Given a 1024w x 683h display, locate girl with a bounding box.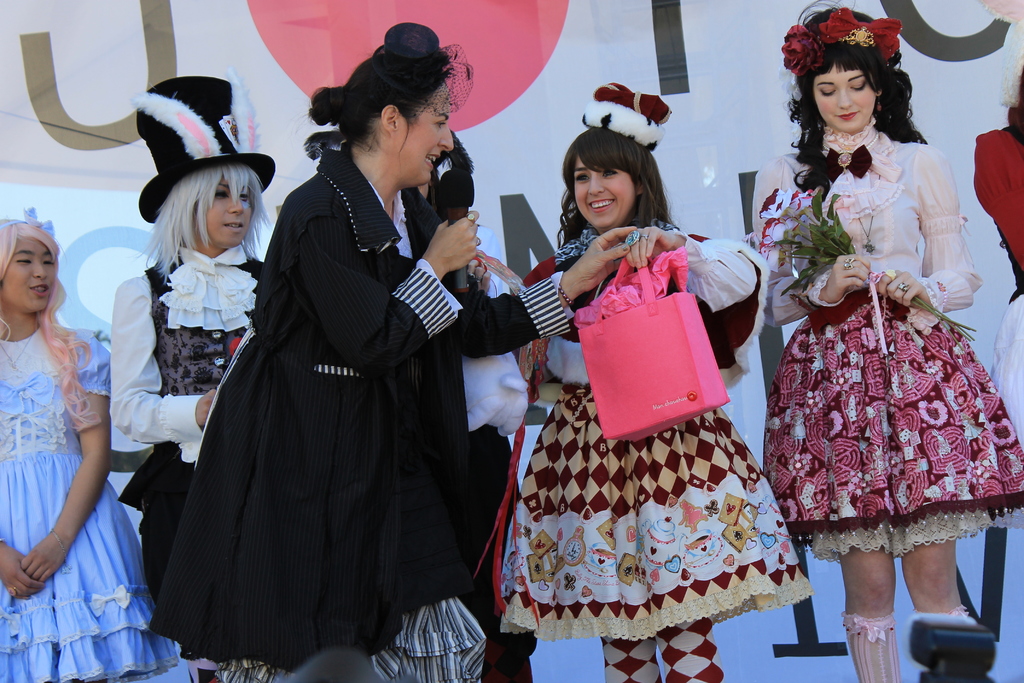
Located: rect(752, 0, 1023, 678).
